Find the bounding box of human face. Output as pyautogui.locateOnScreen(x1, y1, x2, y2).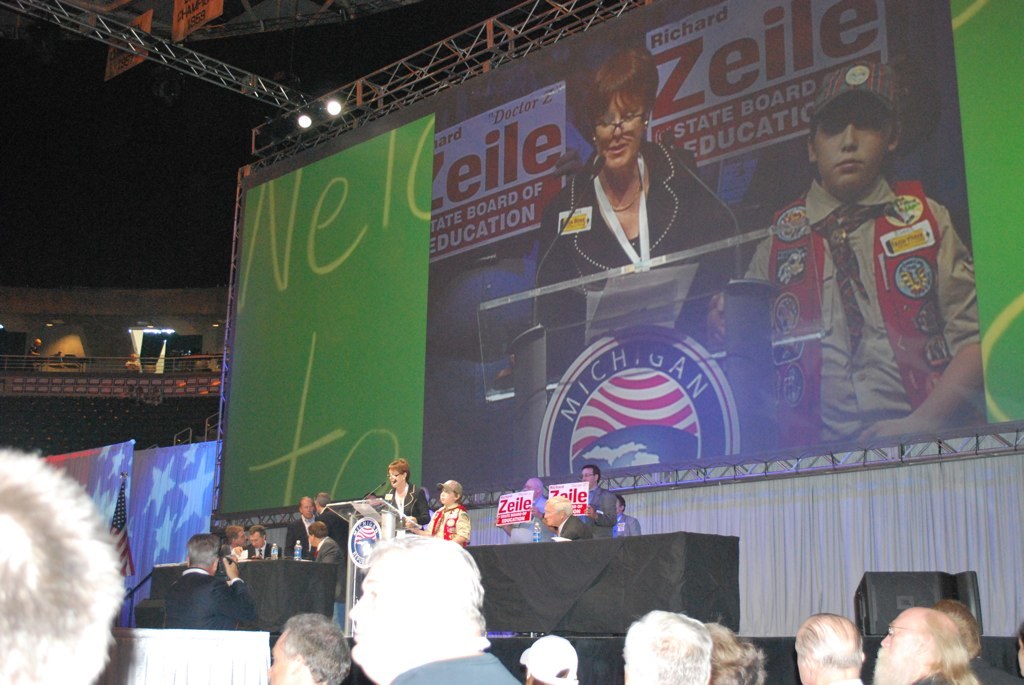
pyautogui.locateOnScreen(592, 82, 649, 170).
